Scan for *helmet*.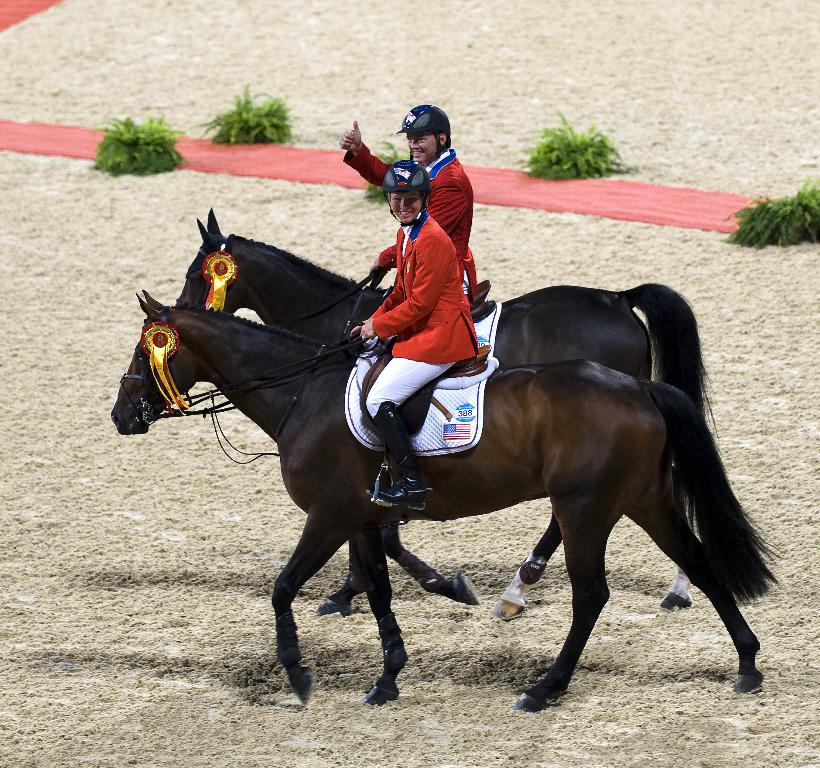
Scan result: <box>373,156,428,230</box>.
